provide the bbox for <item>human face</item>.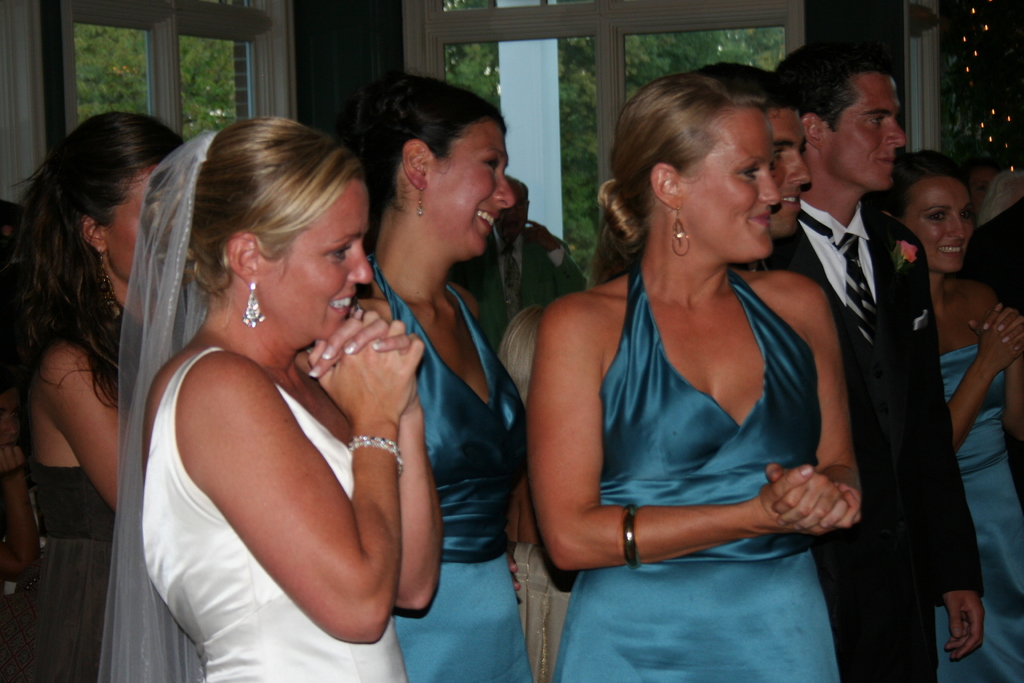
{"left": 428, "top": 124, "right": 515, "bottom": 251}.
